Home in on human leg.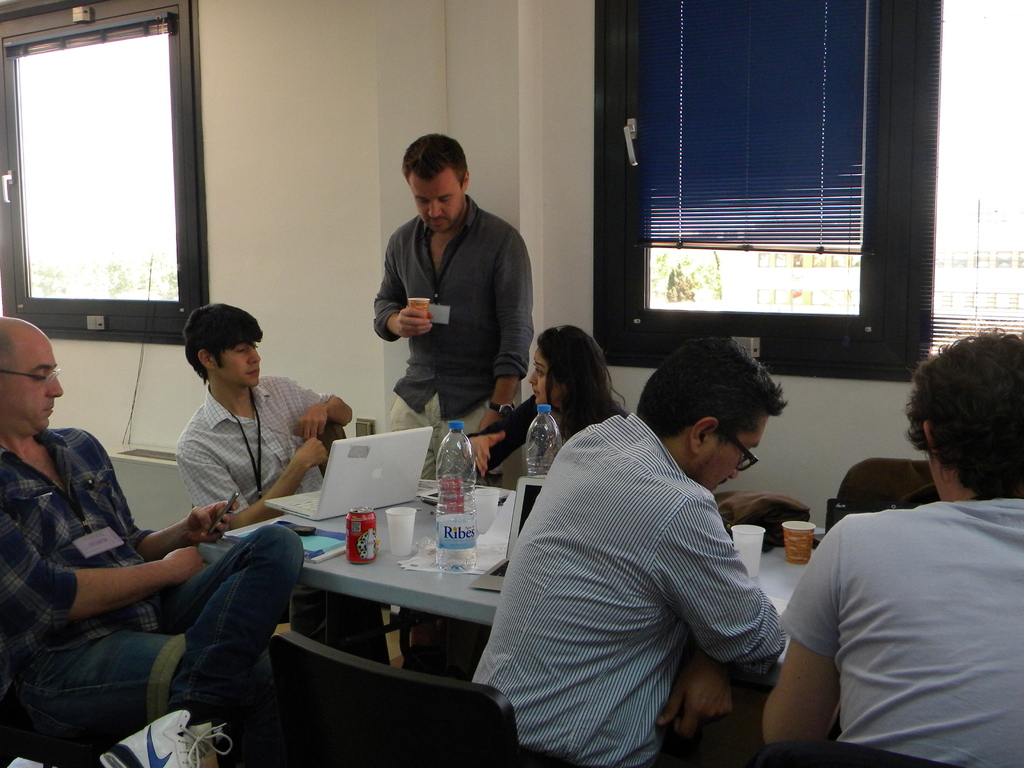
Homed in at detection(388, 387, 436, 479).
